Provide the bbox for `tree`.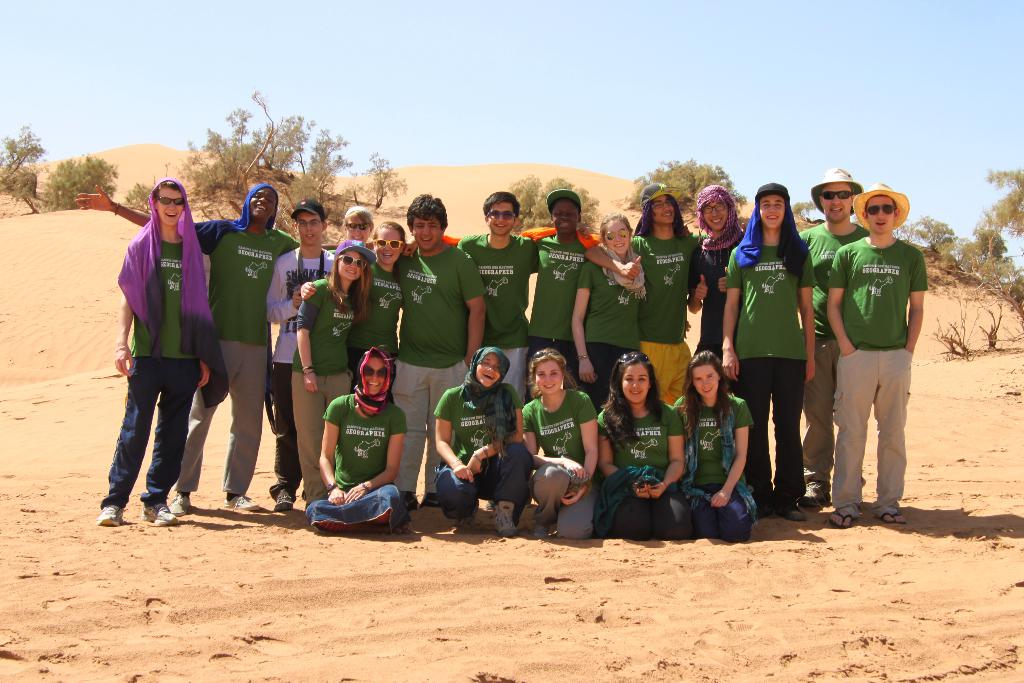
box=[42, 139, 125, 208].
